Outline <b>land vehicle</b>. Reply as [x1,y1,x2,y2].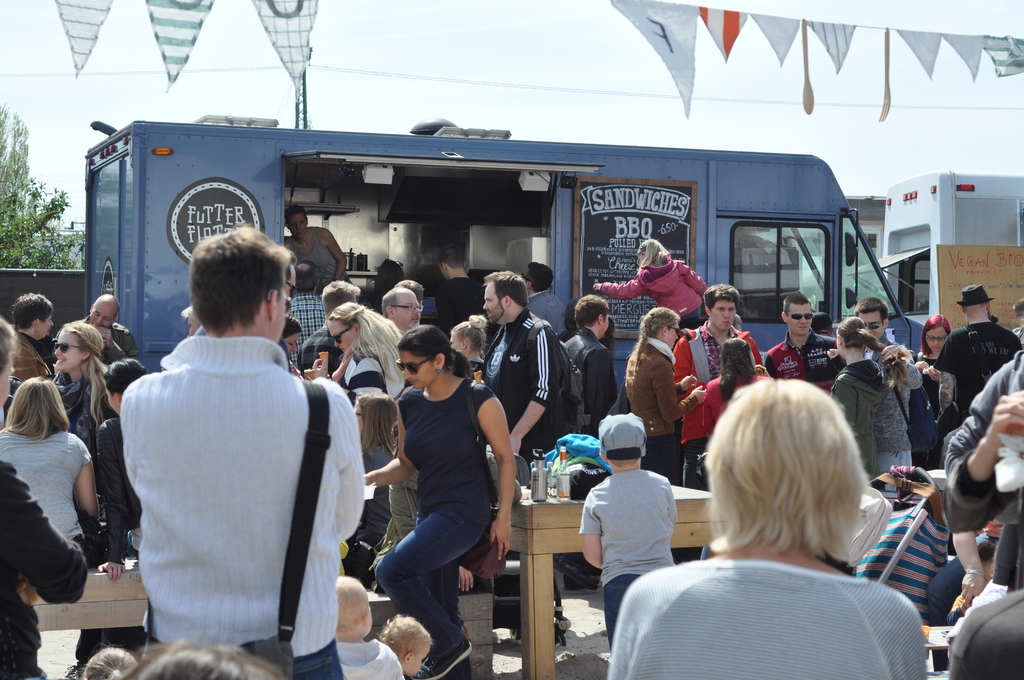
[840,172,1023,360].
